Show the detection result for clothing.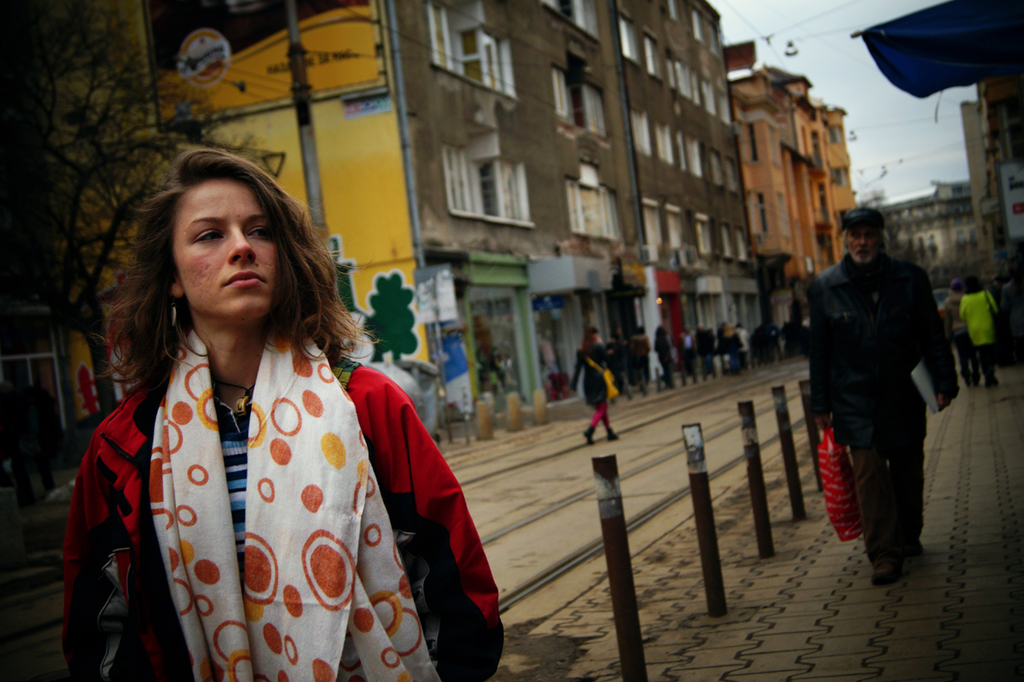
bbox=[699, 327, 719, 380].
